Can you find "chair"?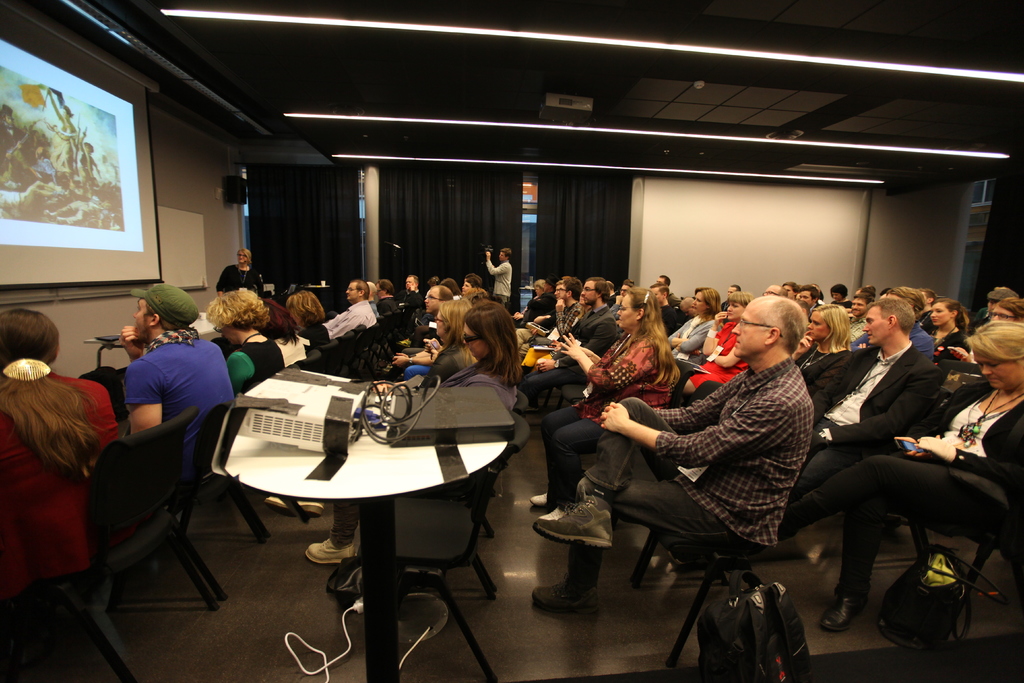
Yes, bounding box: (0, 403, 225, 682).
